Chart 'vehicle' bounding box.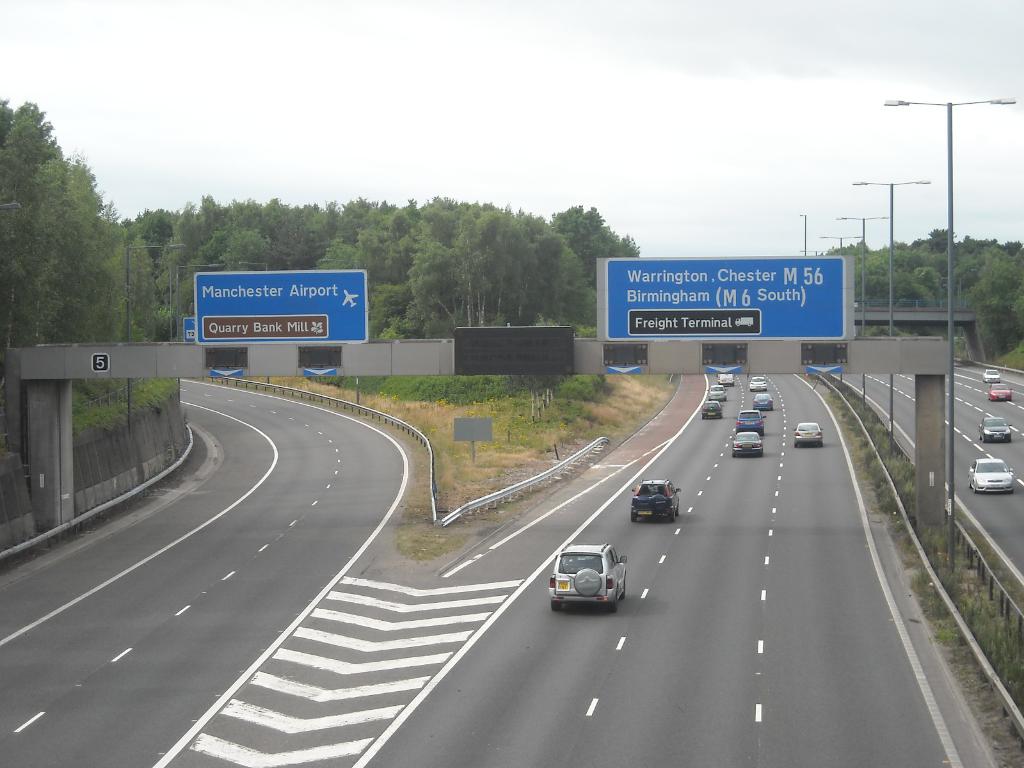
Charted: bbox(750, 387, 772, 412).
